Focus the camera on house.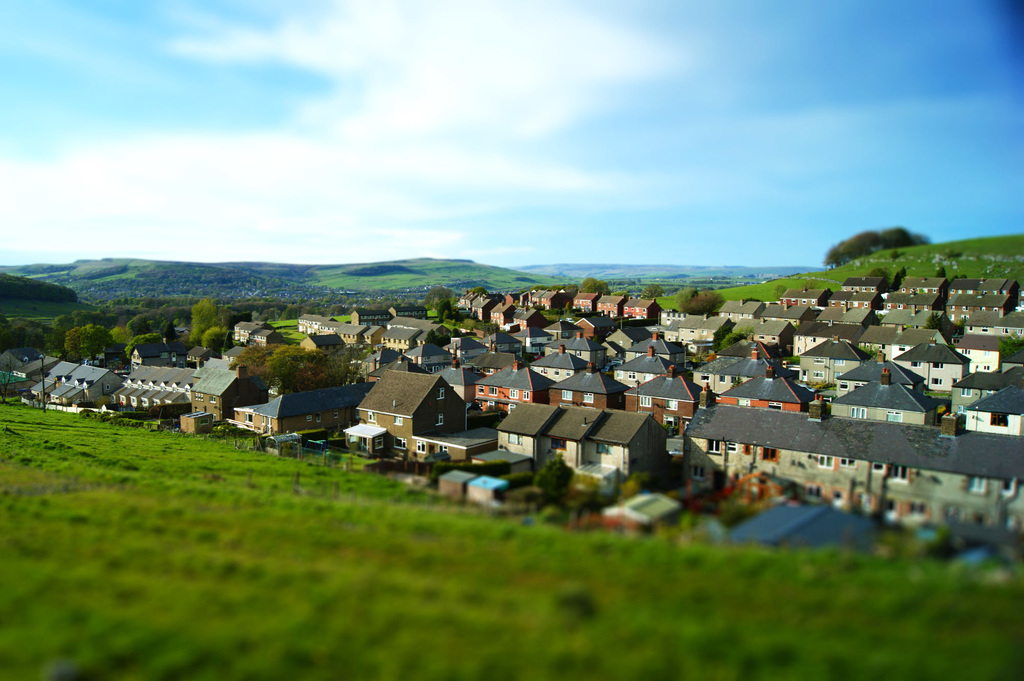
Focus region: 381 318 428 346.
